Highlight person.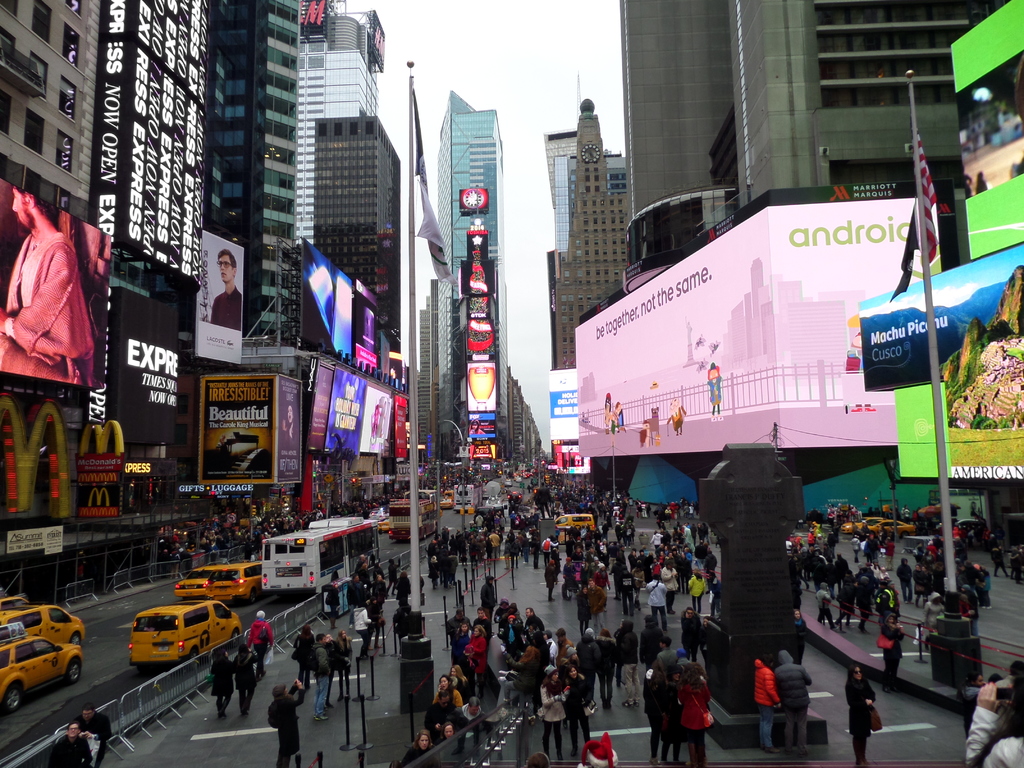
Highlighted region: detection(442, 723, 459, 740).
